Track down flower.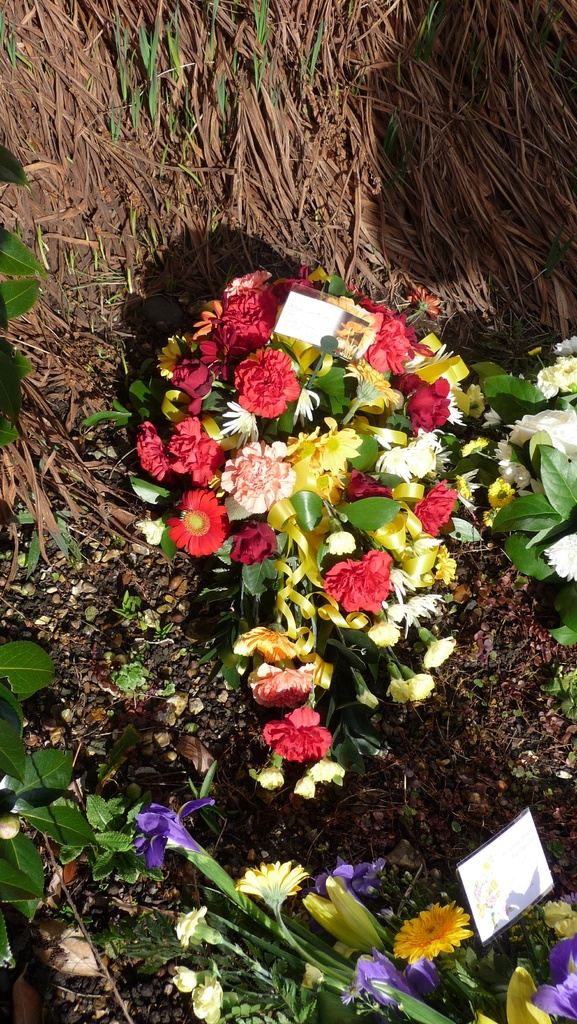
Tracked to [left=298, top=865, right=382, bottom=957].
